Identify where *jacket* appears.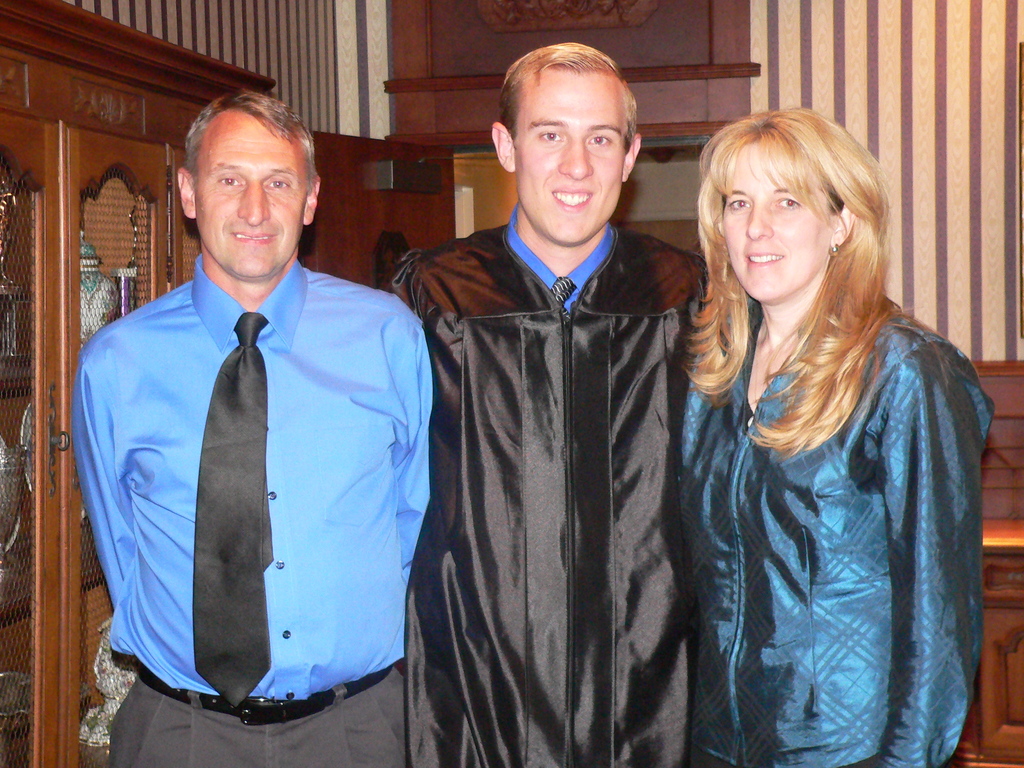
Appears at [x1=667, y1=221, x2=988, y2=754].
